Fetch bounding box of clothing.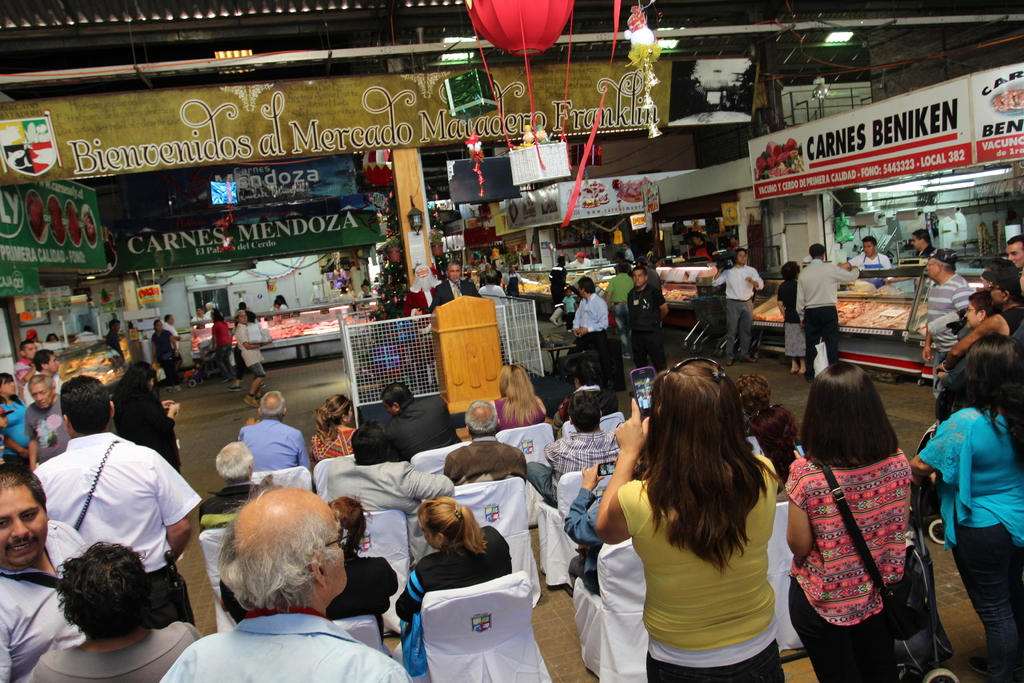
Bbox: box=[778, 276, 803, 357].
